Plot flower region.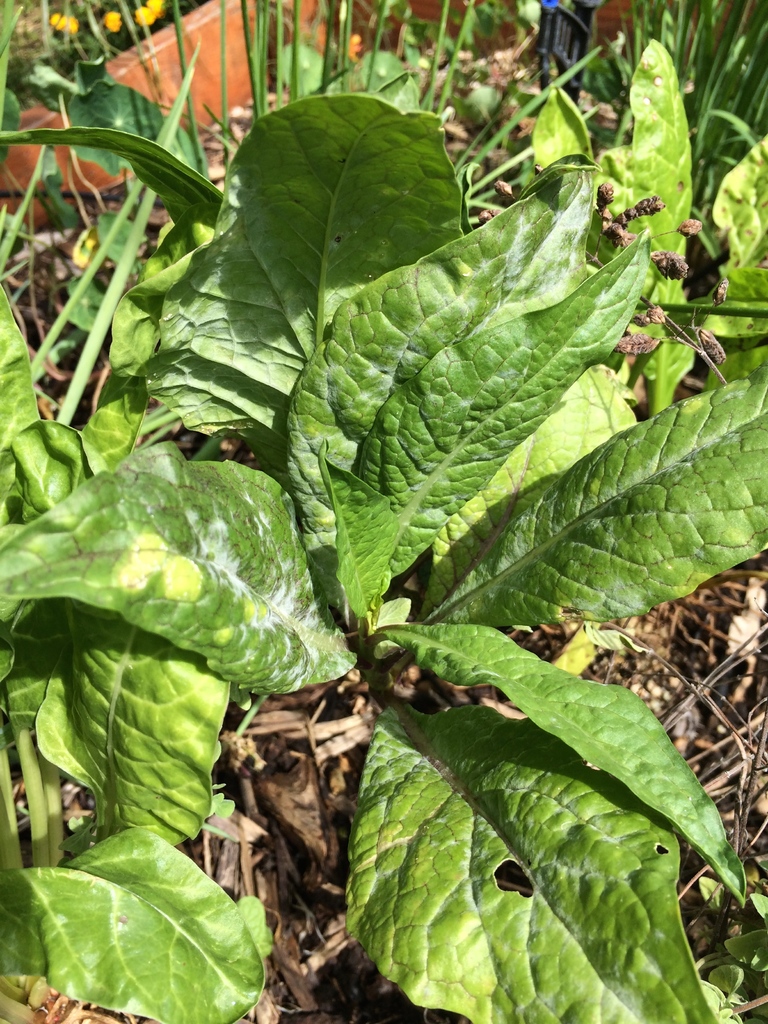
Plotted at select_region(101, 11, 120, 32).
